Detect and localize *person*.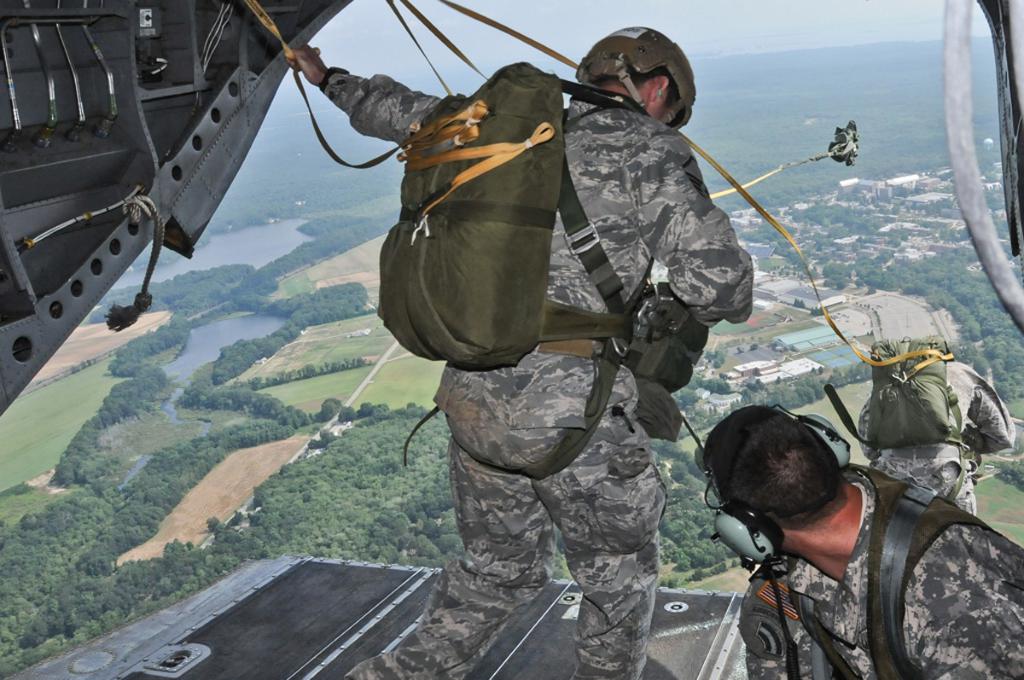
Localized at l=698, t=399, r=1023, b=679.
